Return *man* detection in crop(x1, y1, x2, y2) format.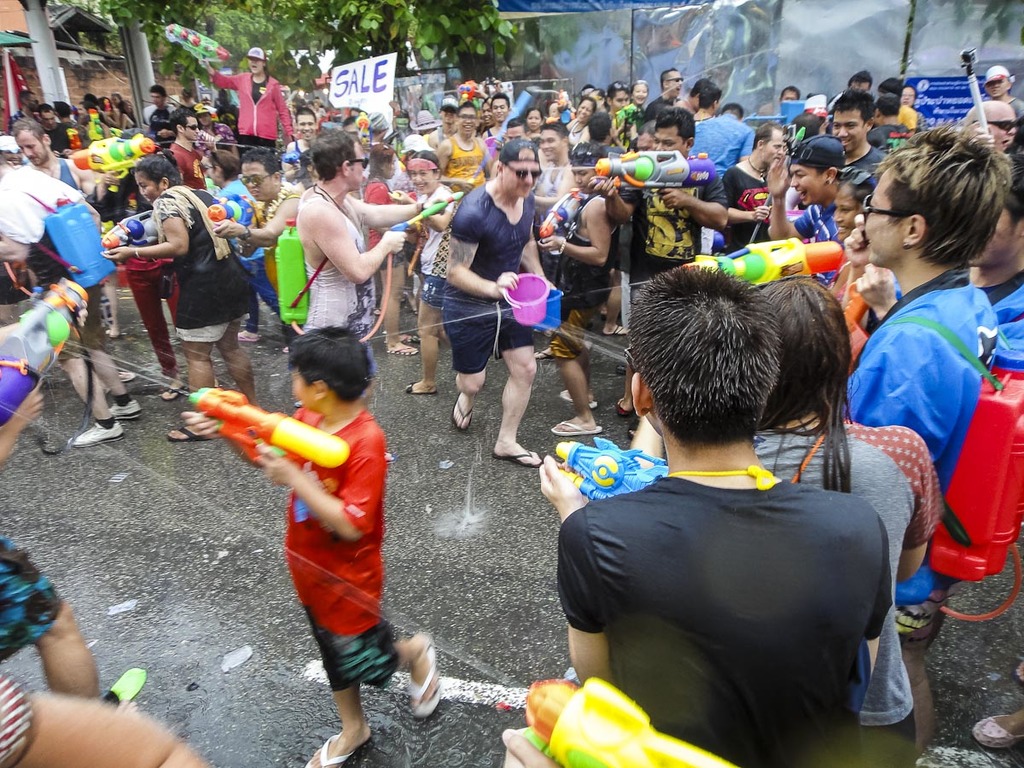
crop(209, 144, 305, 404).
